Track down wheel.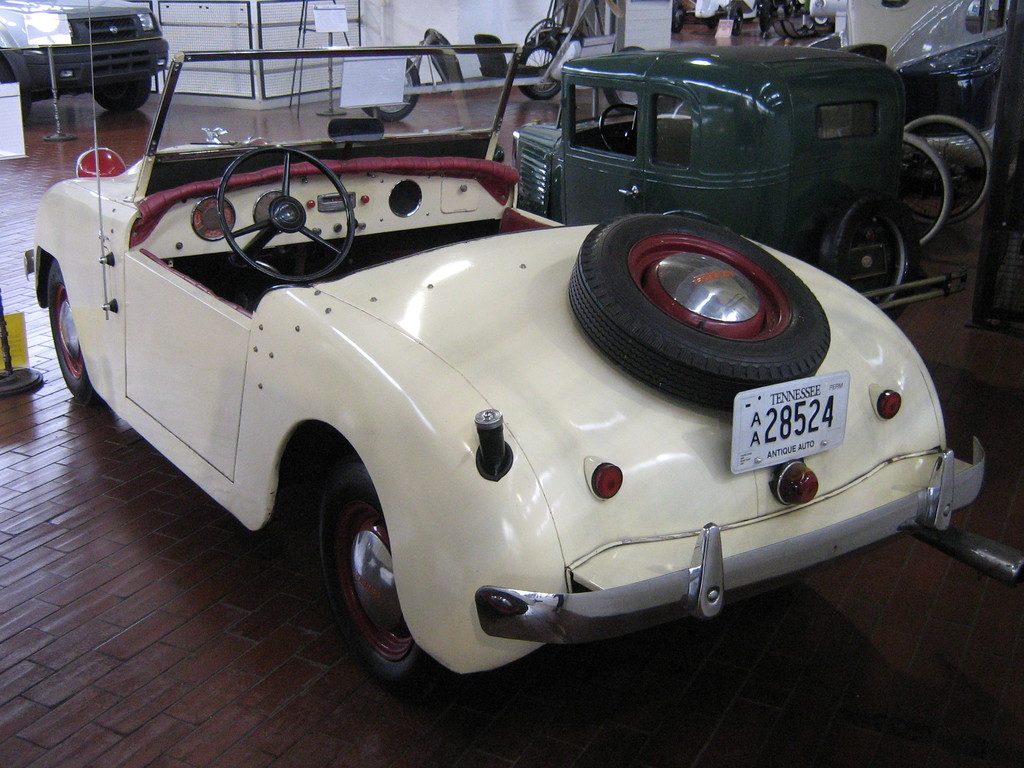
Tracked to 315, 477, 429, 677.
